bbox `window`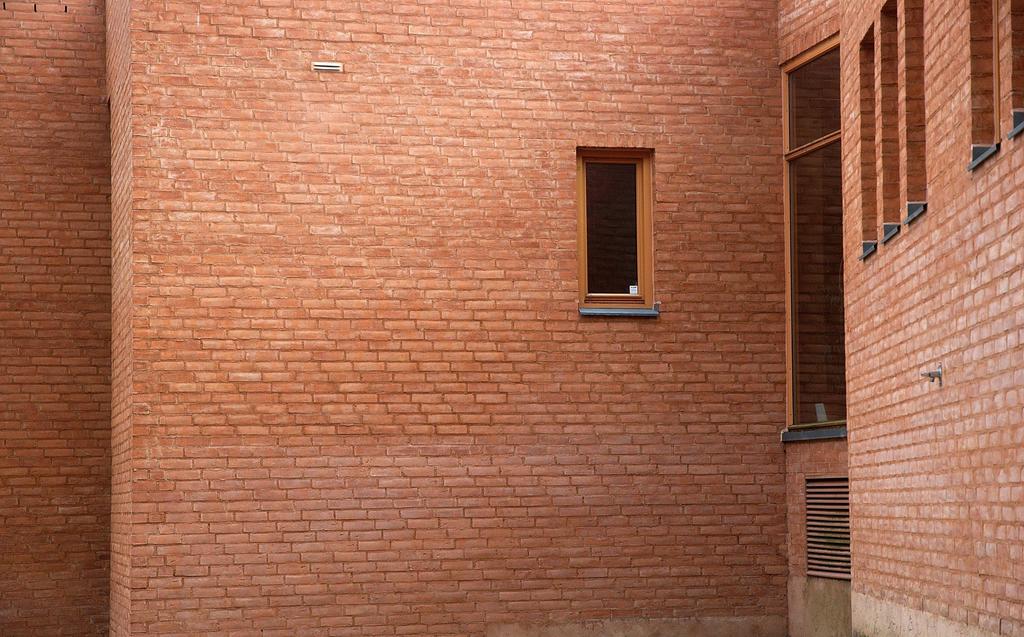
579/133/675/317
